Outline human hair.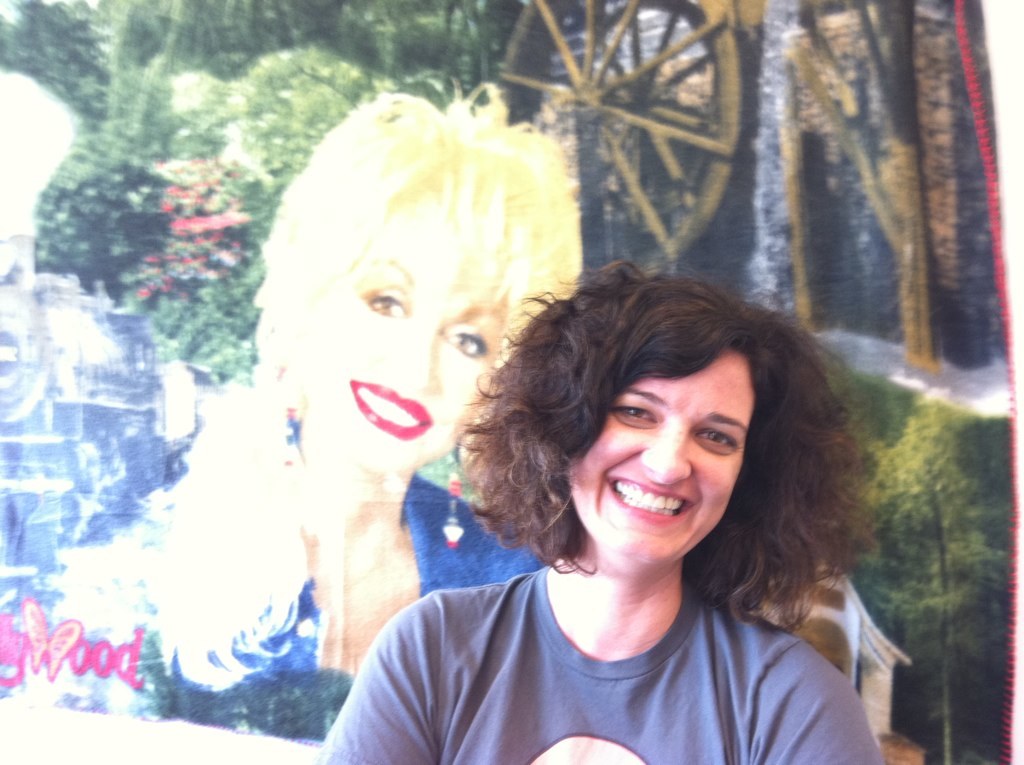
Outline: 481/274/844/668.
